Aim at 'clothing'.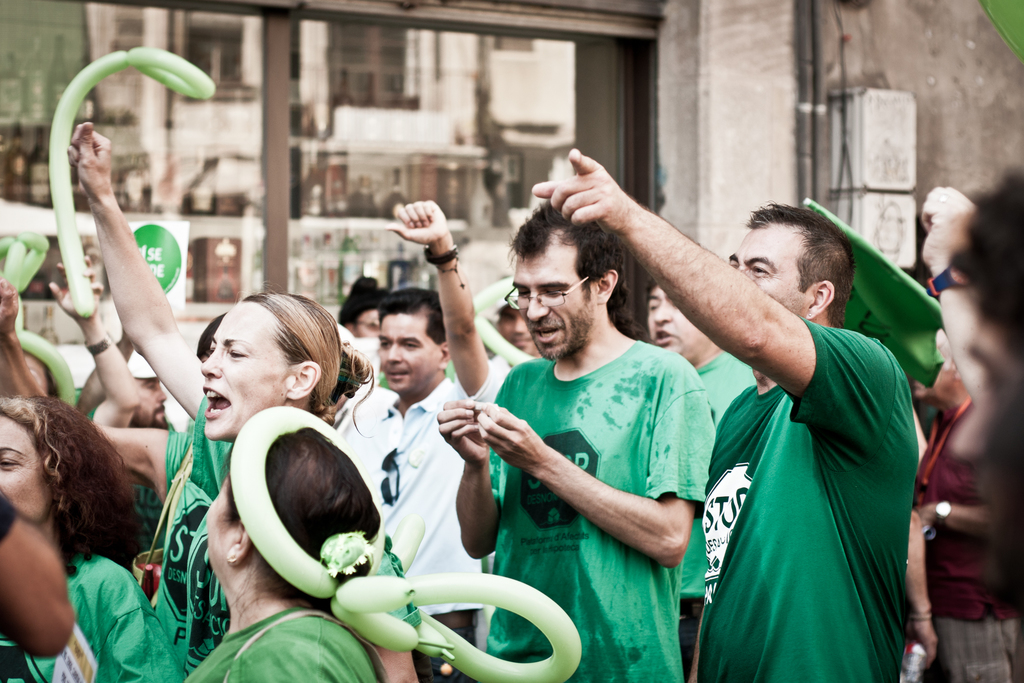
Aimed at {"x1": 477, "y1": 337, "x2": 719, "y2": 682}.
